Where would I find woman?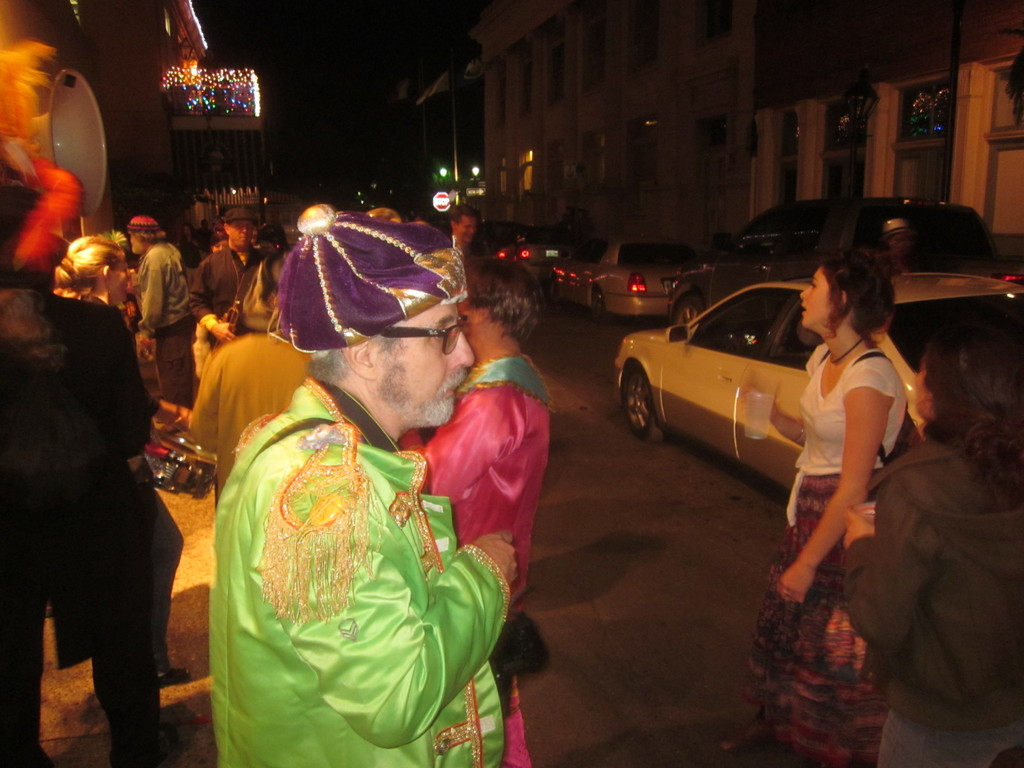
At 54, 233, 195, 694.
